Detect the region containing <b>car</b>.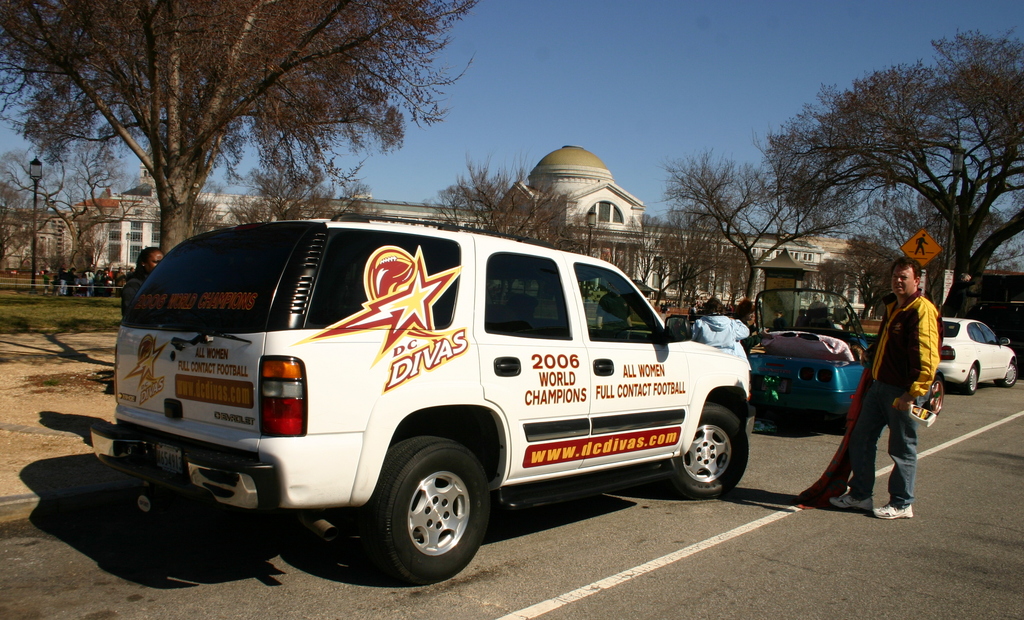
[left=88, top=214, right=750, bottom=584].
